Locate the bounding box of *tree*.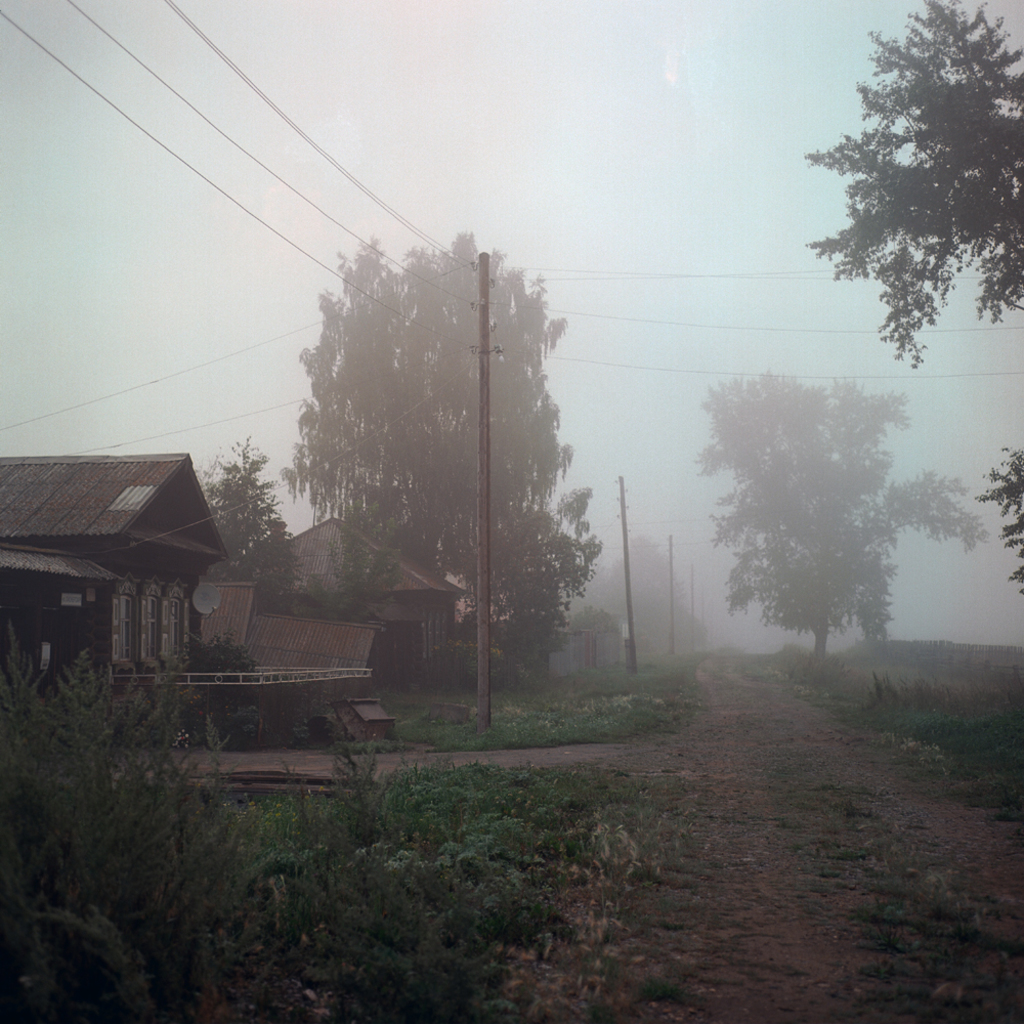
Bounding box: Rect(587, 534, 708, 674).
